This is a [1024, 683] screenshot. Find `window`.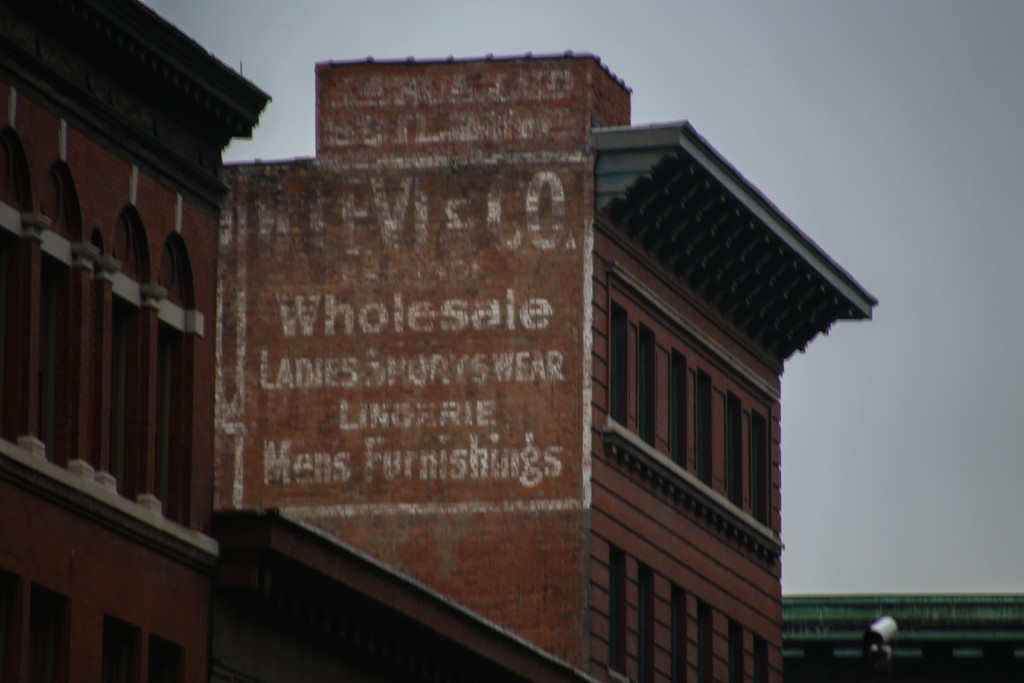
Bounding box: bbox=[31, 586, 75, 682].
